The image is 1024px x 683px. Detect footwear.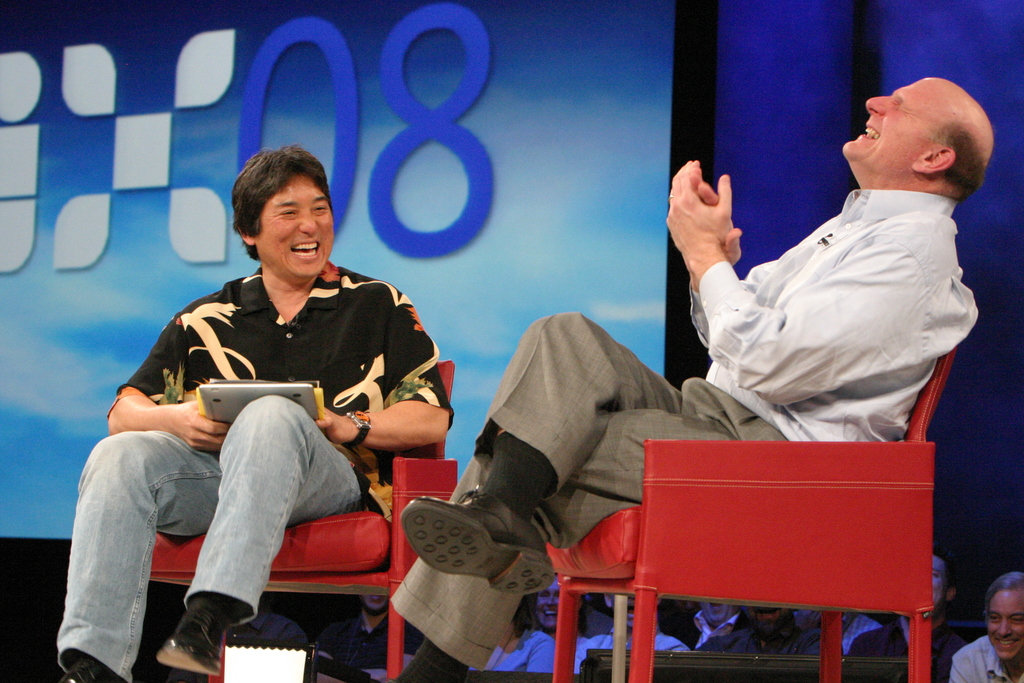
Detection: 61 657 124 682.
